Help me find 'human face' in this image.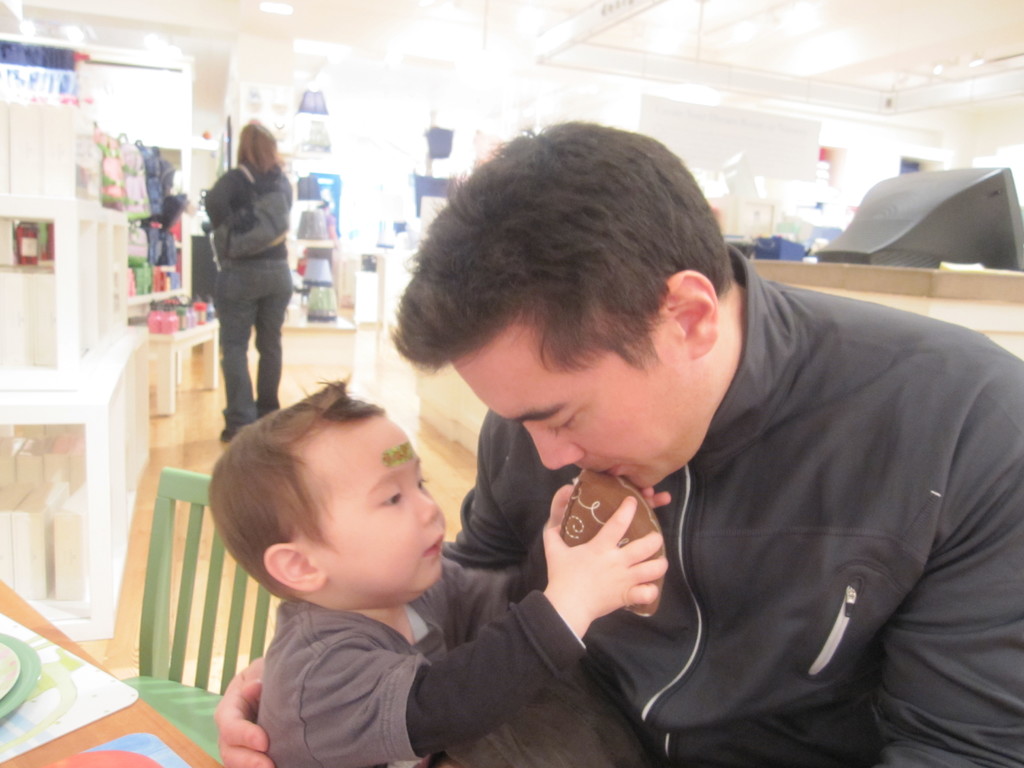
Found it: [left=449, top=318, right=692, bottom=488].
